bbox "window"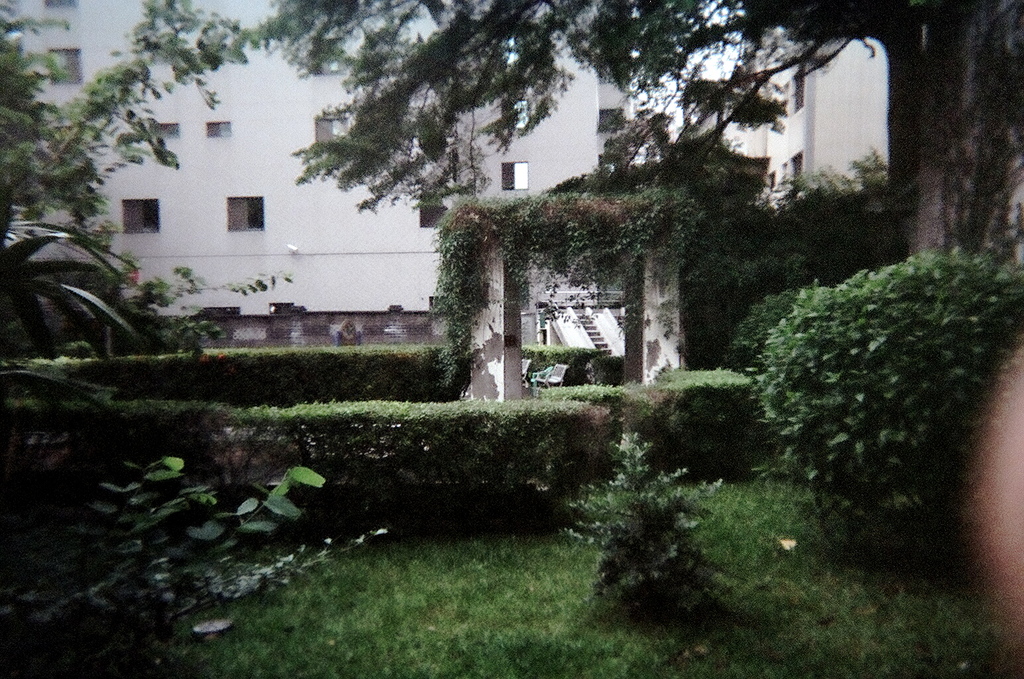
pyautogui.locateOnScreen(48, 47, 82, 81)
